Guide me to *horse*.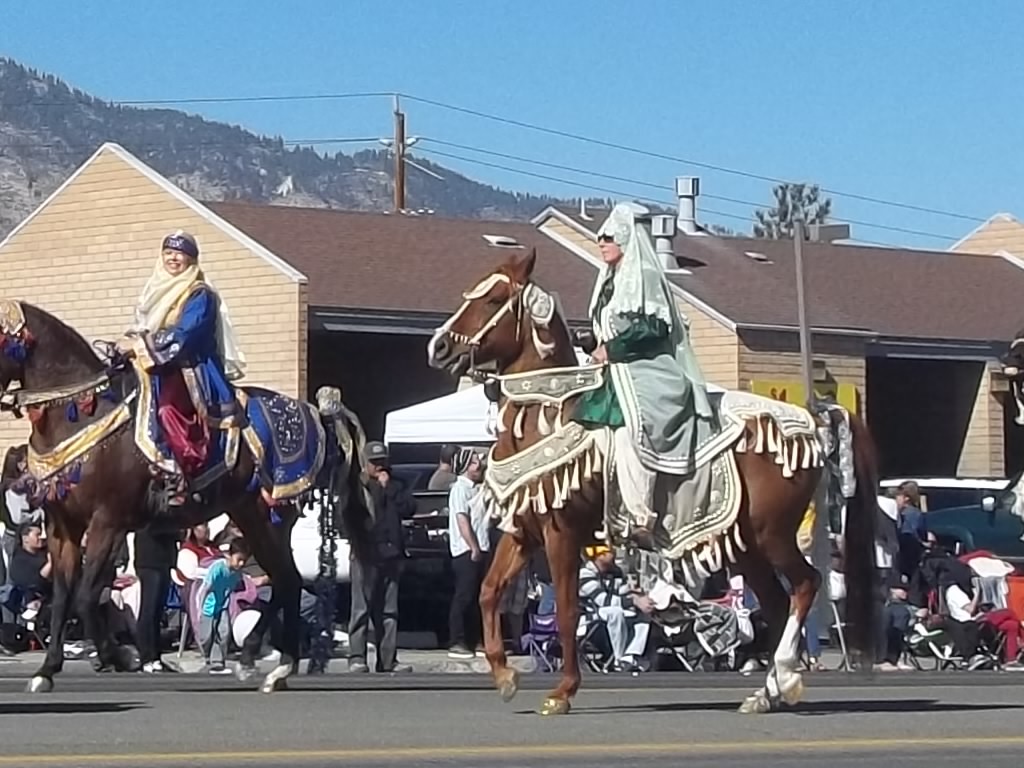
Guidance: <region>0, 298, 378, 695</region>.
